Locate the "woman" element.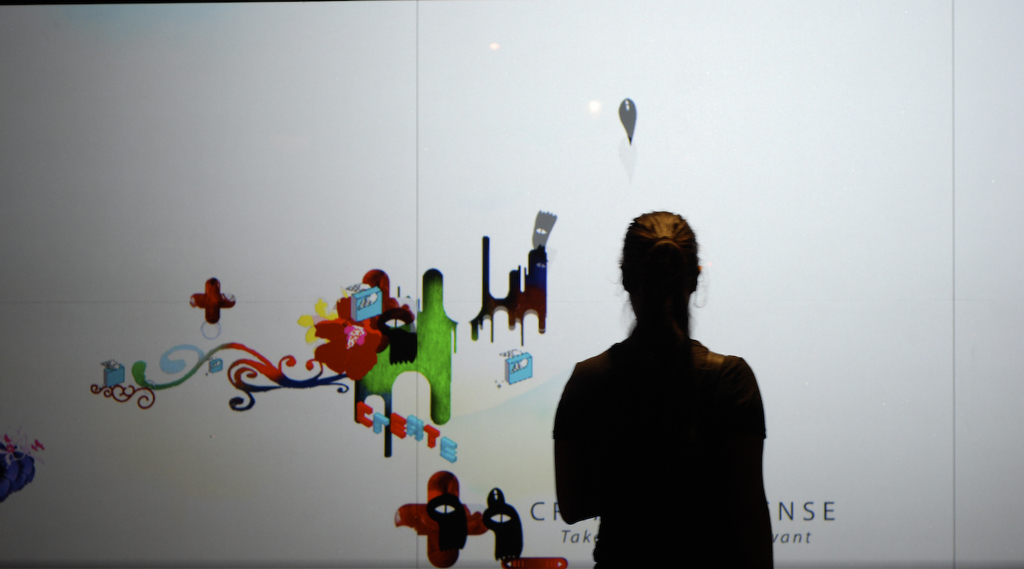
Element bbox: detection(547, 197, 778, 547).
